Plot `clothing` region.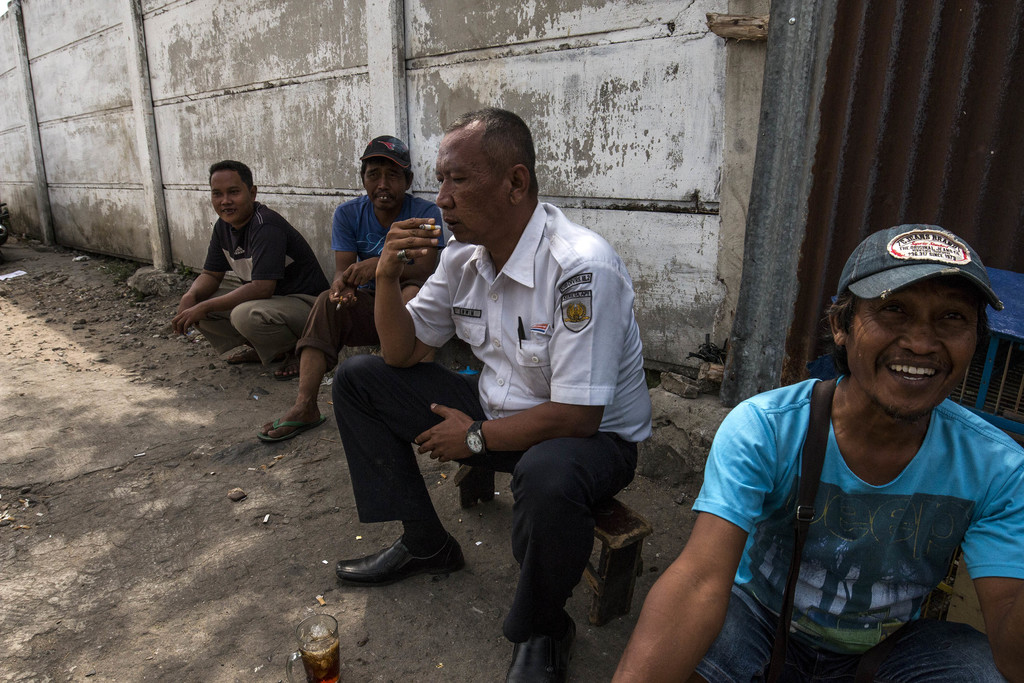
Plotted at [left=204, top=202, right=328, bottom=372].
